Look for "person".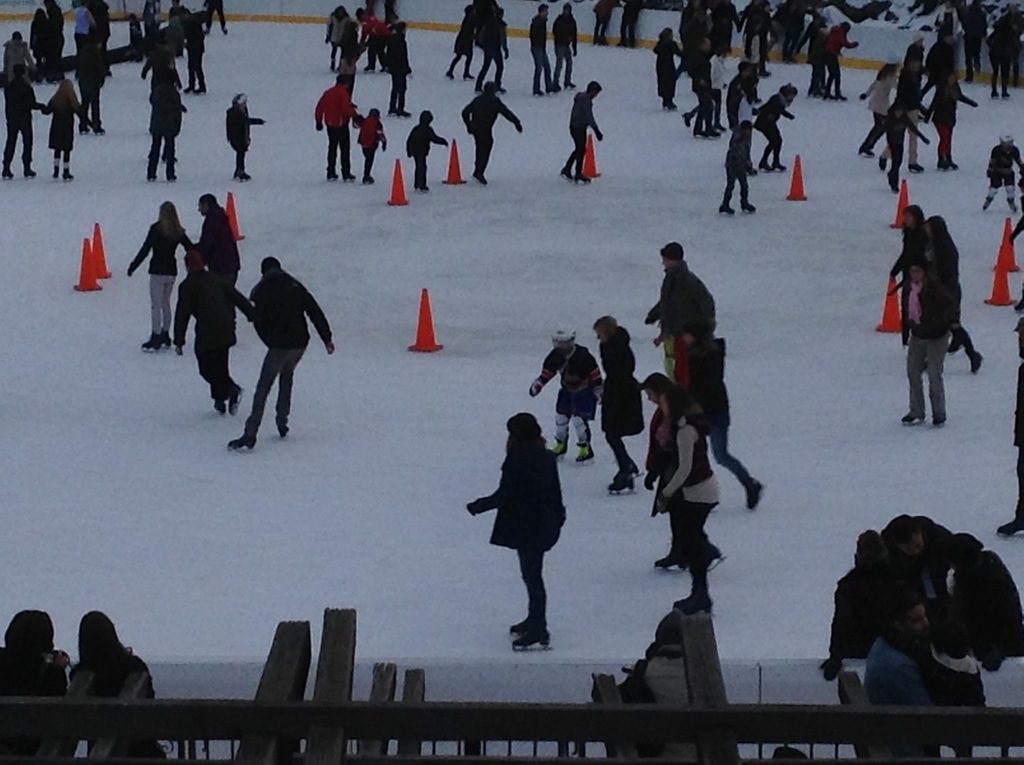
Found: (325, 7, 360, 54).
